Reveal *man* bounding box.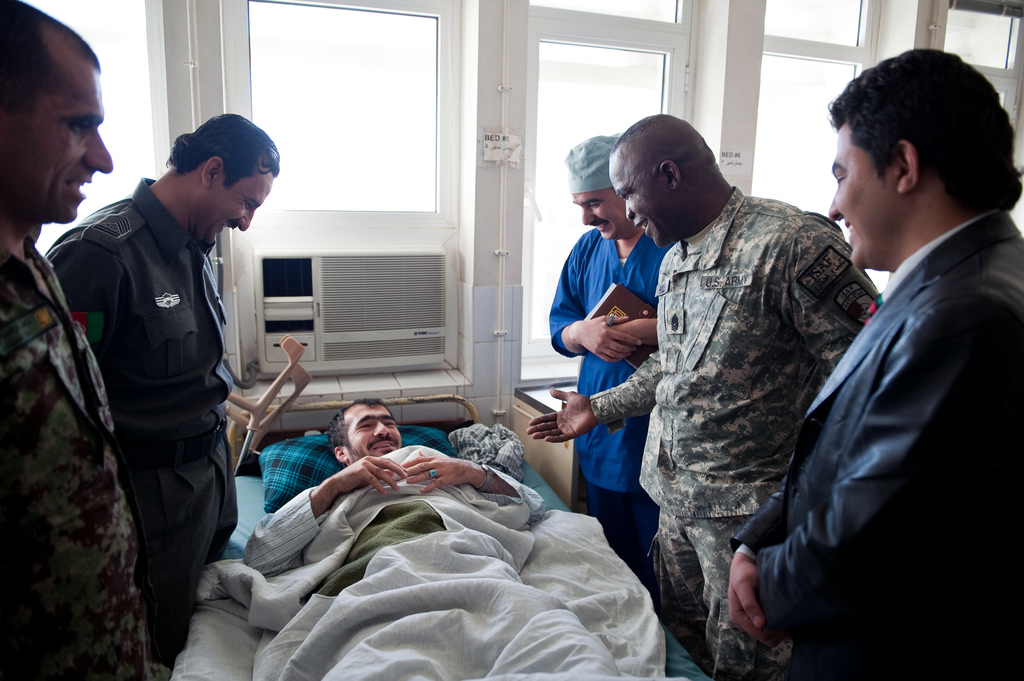
Revealed: BBox(245, 395, 624, 680).
